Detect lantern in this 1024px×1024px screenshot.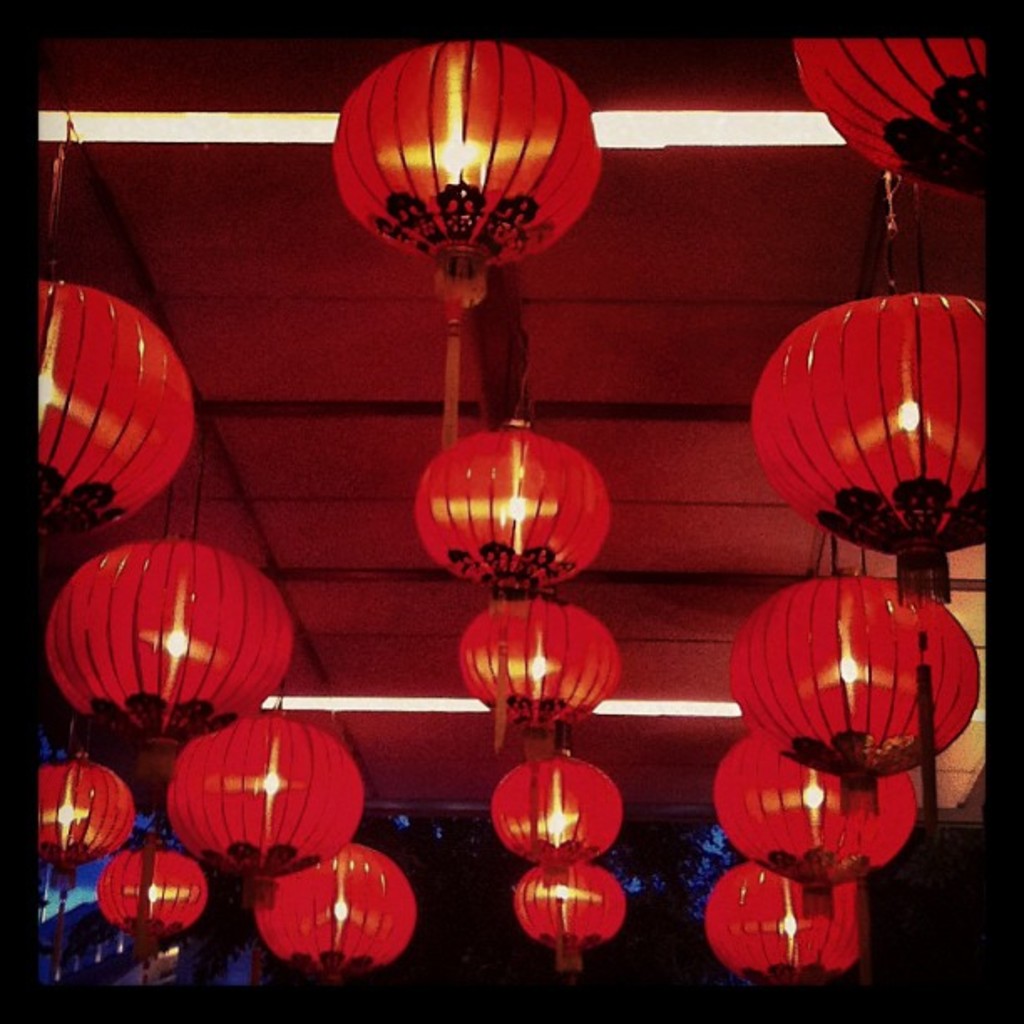
Detection: 164/706/356/907.
